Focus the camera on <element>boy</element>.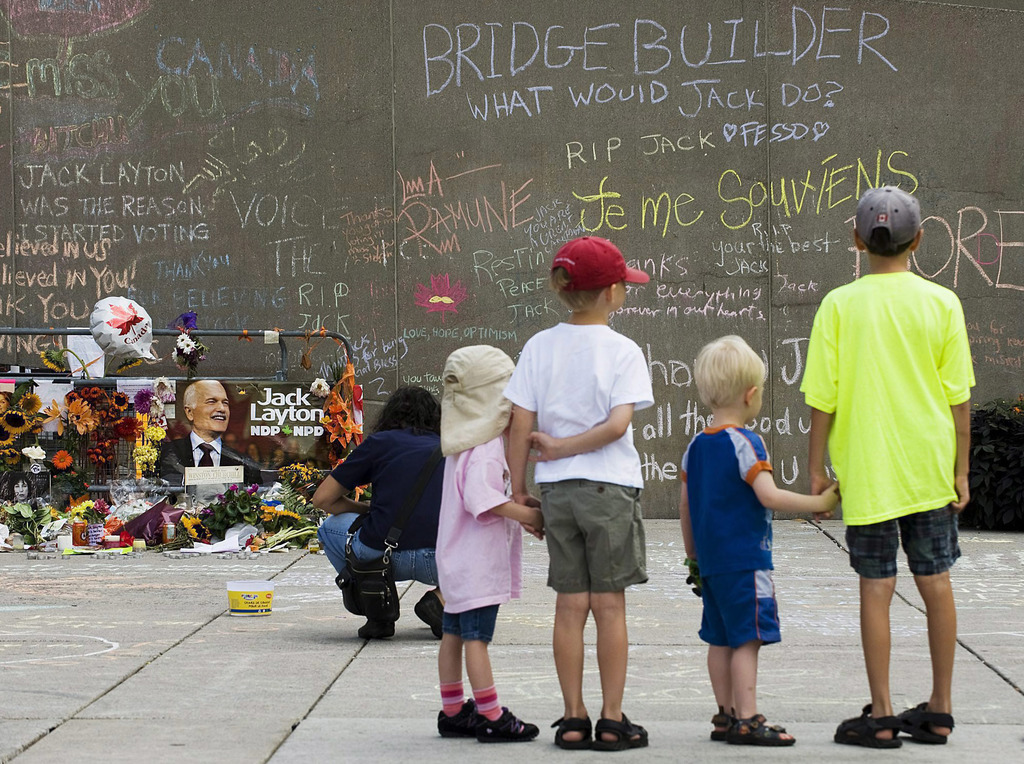
Focus region: x1=800, y1=190, x2=978, y2=751.
